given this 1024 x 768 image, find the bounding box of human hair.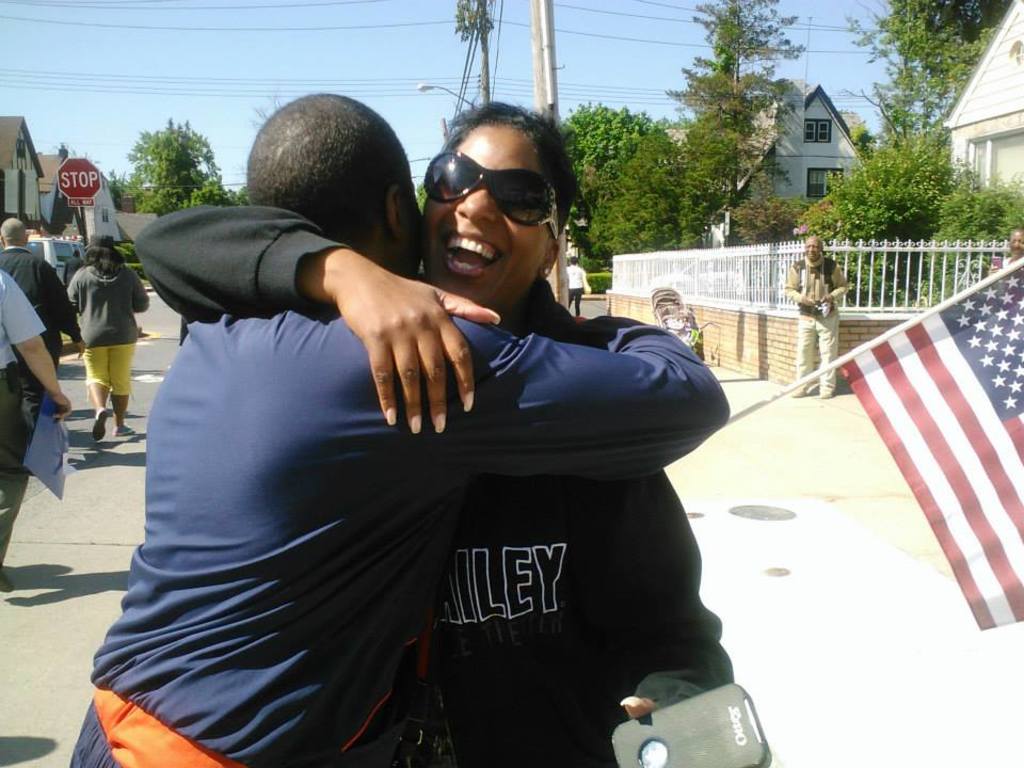
box=[3, 218, 27, 242].
